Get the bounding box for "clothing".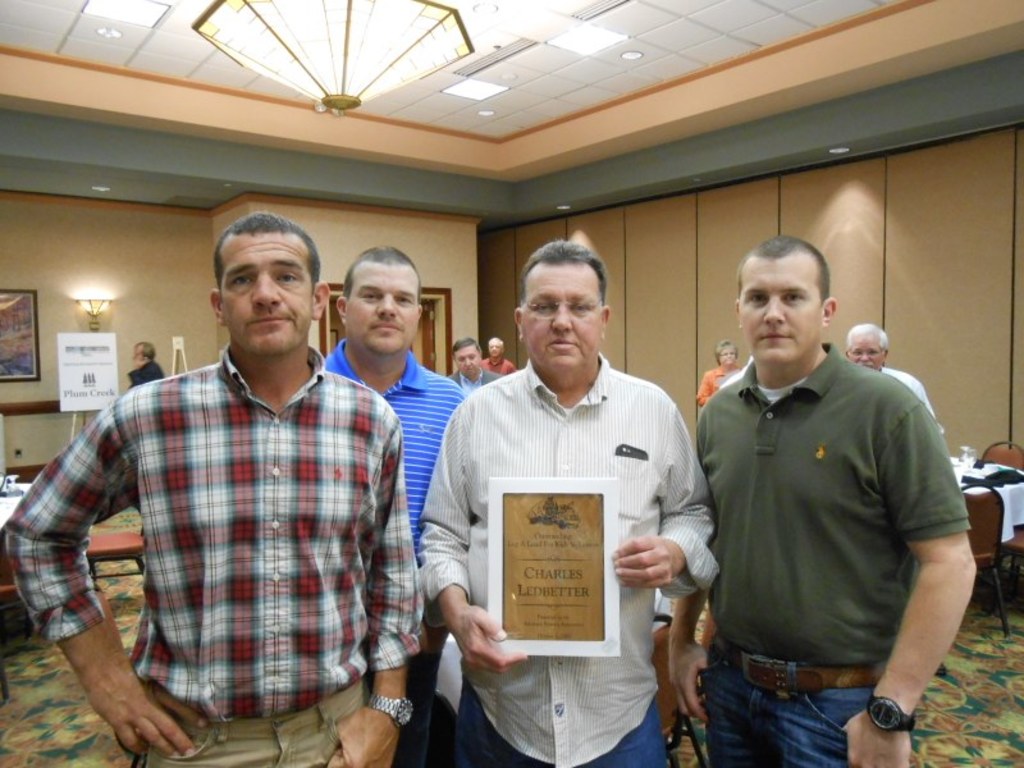
select_region(416, 351, 721, 767).
